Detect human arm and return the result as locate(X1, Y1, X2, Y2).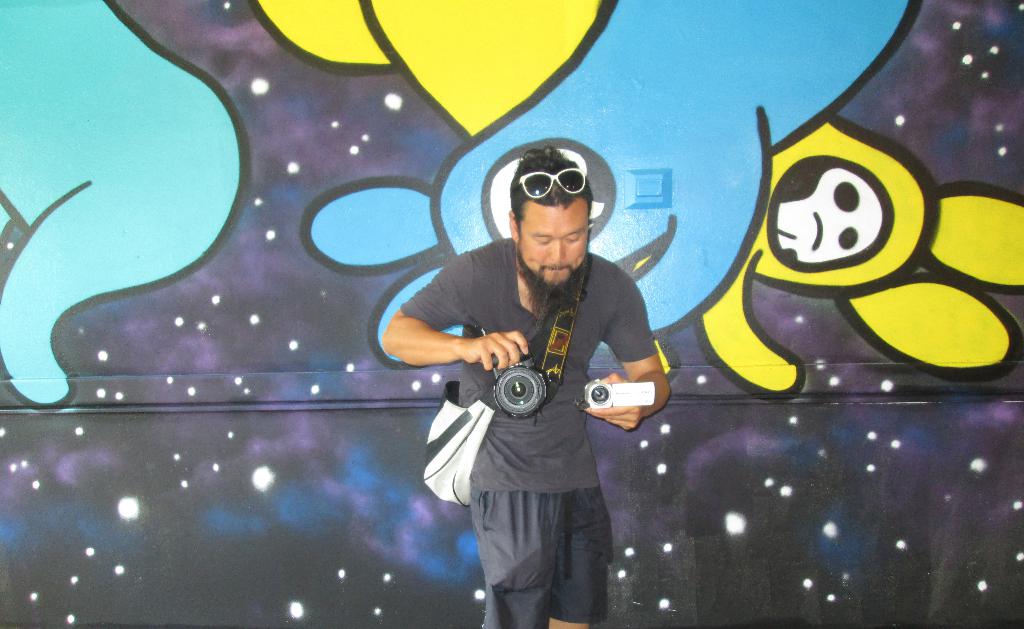
locate(365, 291, 515, 391).
